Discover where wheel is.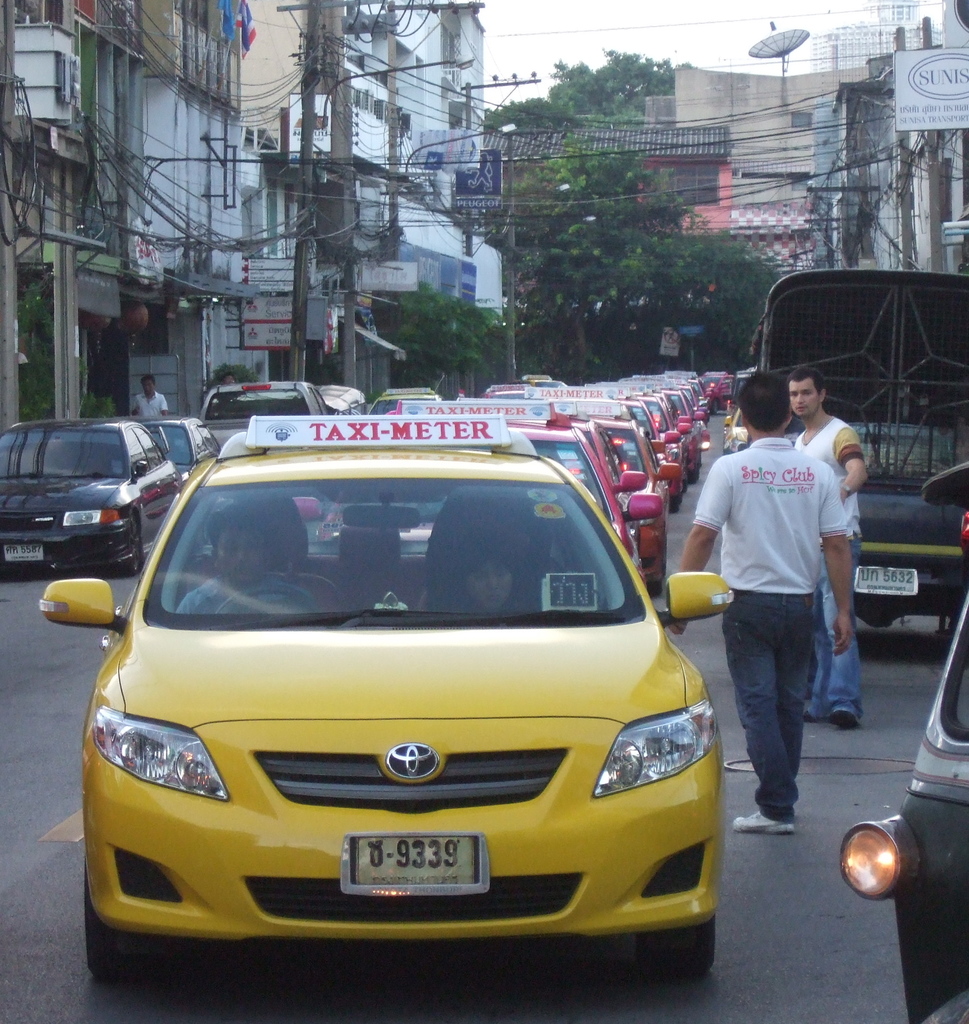
Discovered at (636, 907, 726, 987).
